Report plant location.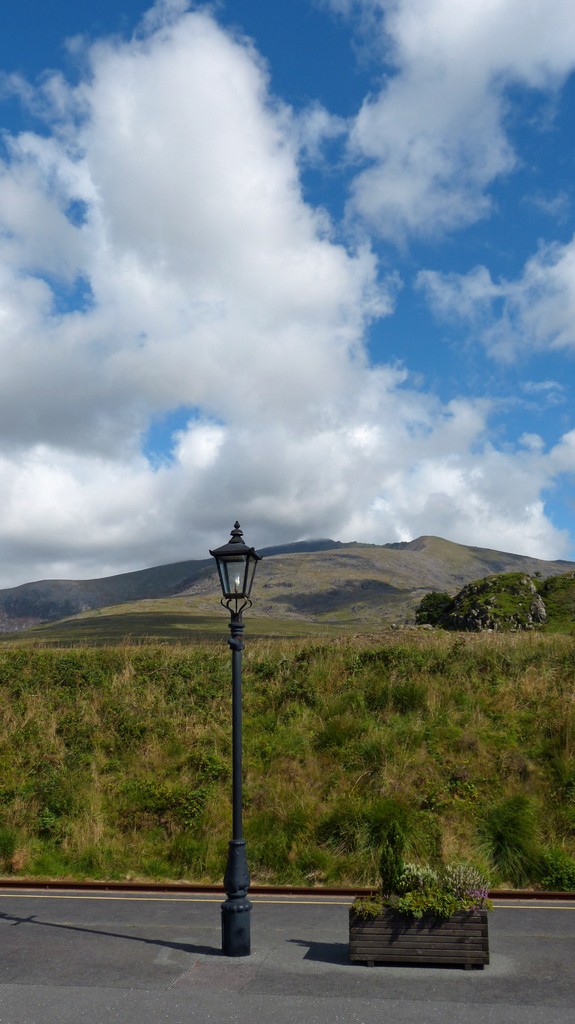
Report: BBox(327, 842, 502, 961).
